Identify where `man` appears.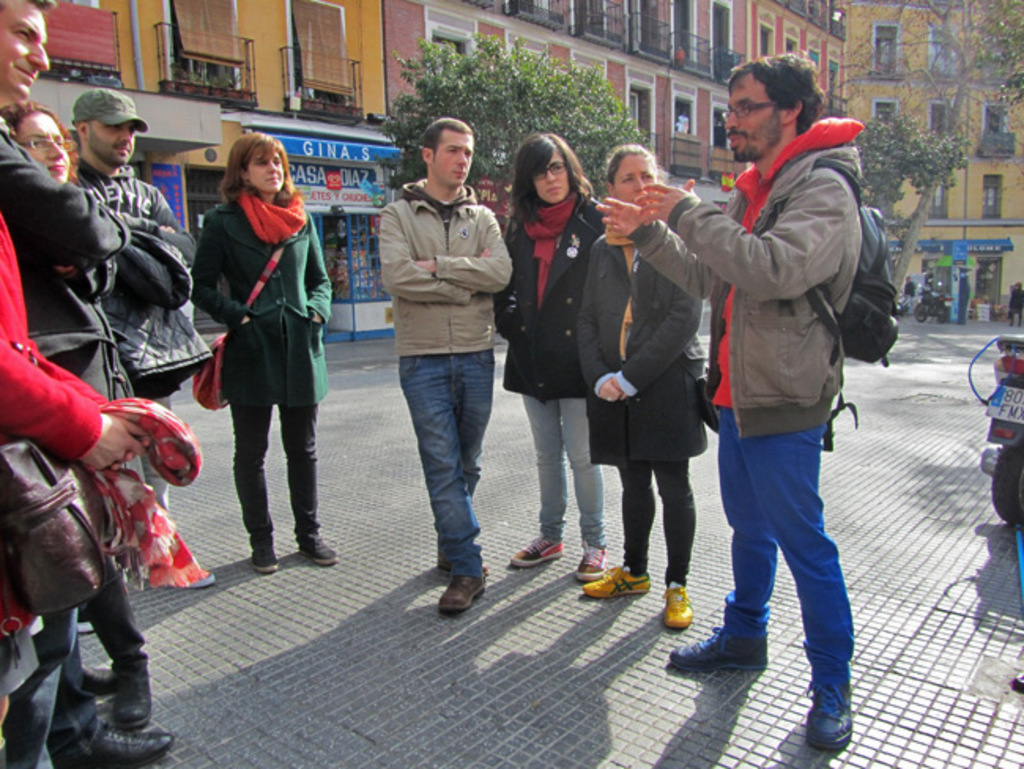
Appears at box=[670, 66, 868, 758].
